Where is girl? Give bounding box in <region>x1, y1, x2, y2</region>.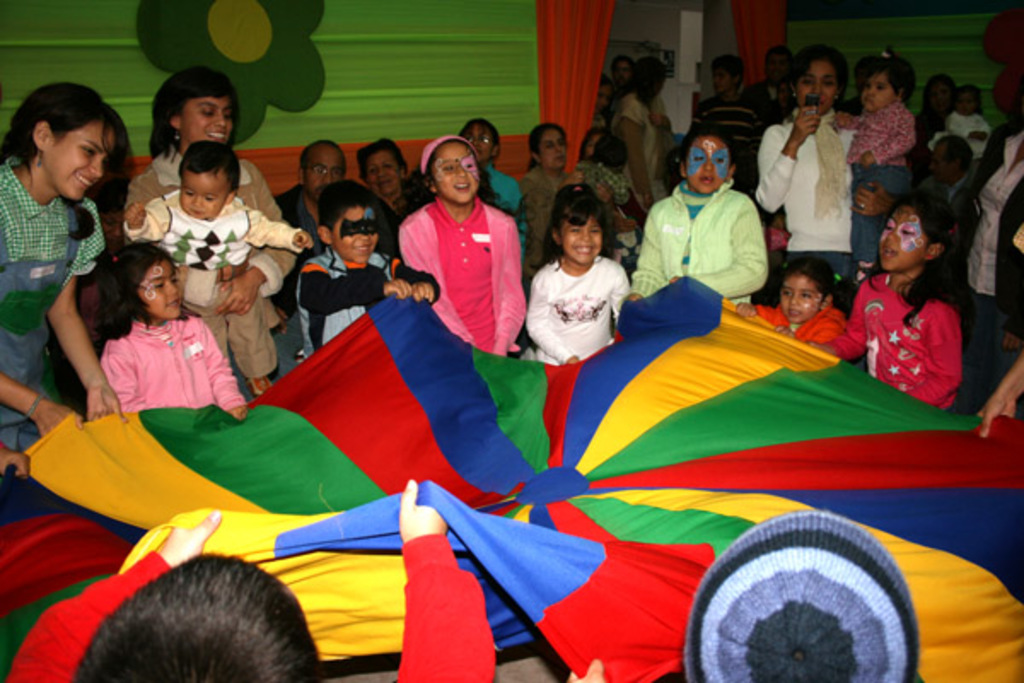
<region>97, 239, 249, 420</region>.
